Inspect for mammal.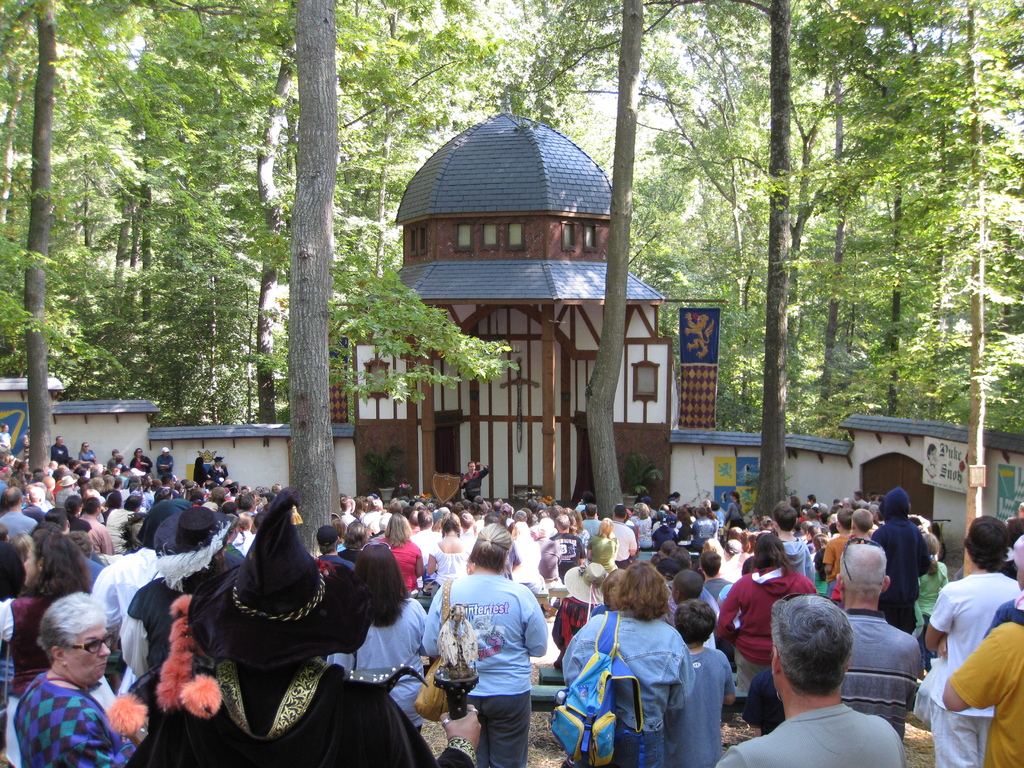
Inspection: box(589, 569, 626, 623).
